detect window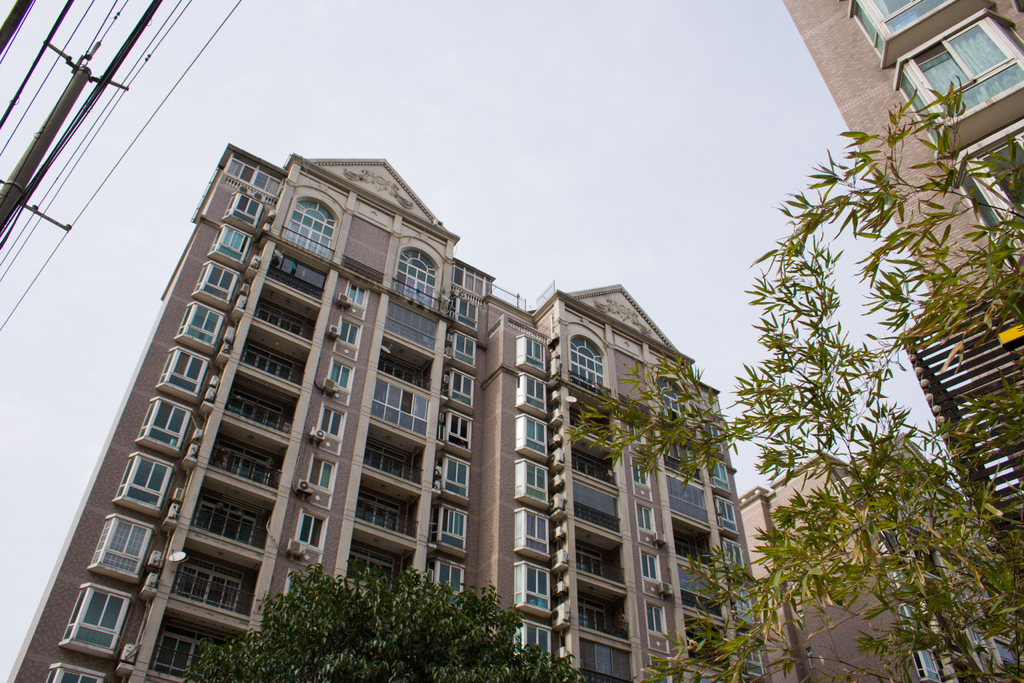
select_region(575, 479, 621, 531)
